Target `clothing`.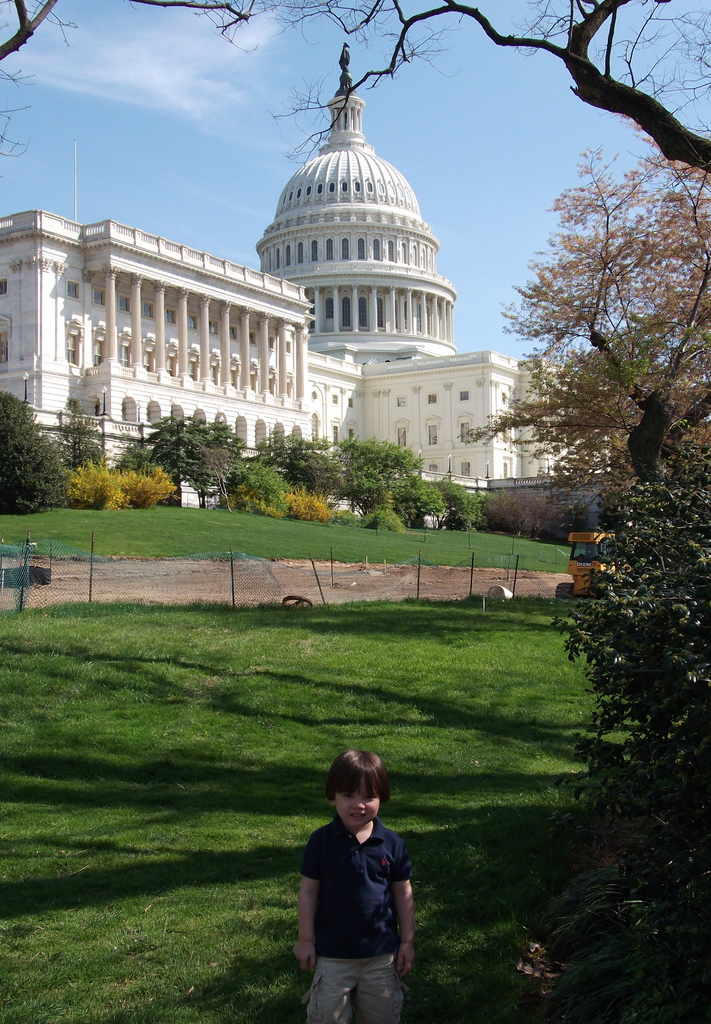
Target region: bbox(303, 790, 427, 1007).
